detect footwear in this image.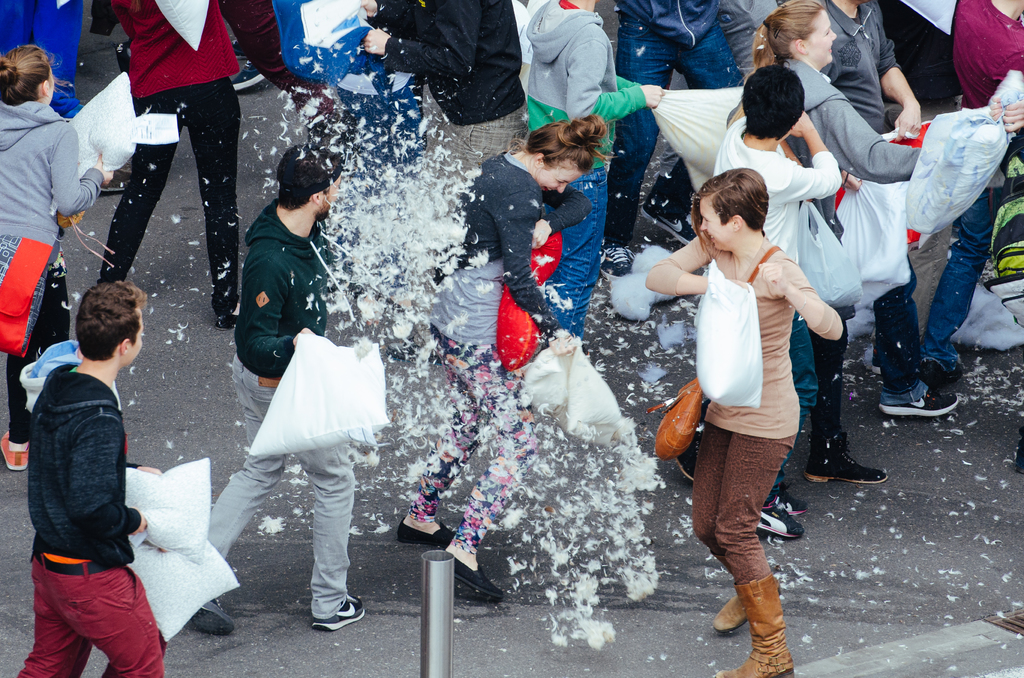
Detection: bbox=(452, 559, 505, 595).
